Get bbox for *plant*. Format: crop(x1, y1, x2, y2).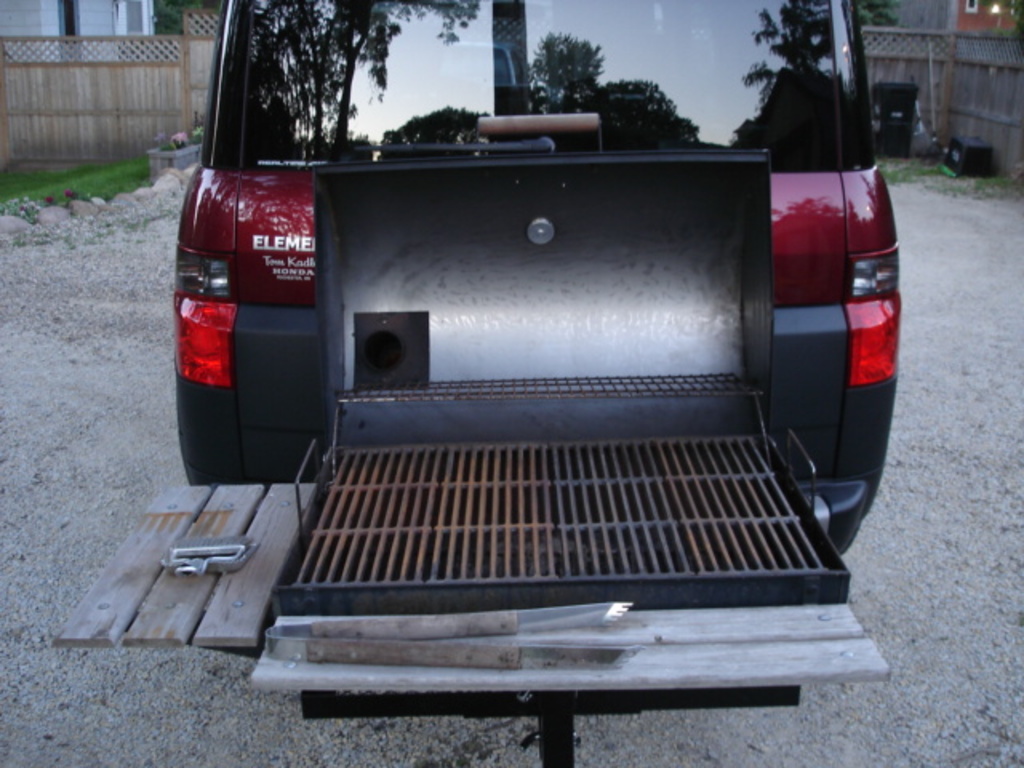
crop(61, 184, 85, 203).
